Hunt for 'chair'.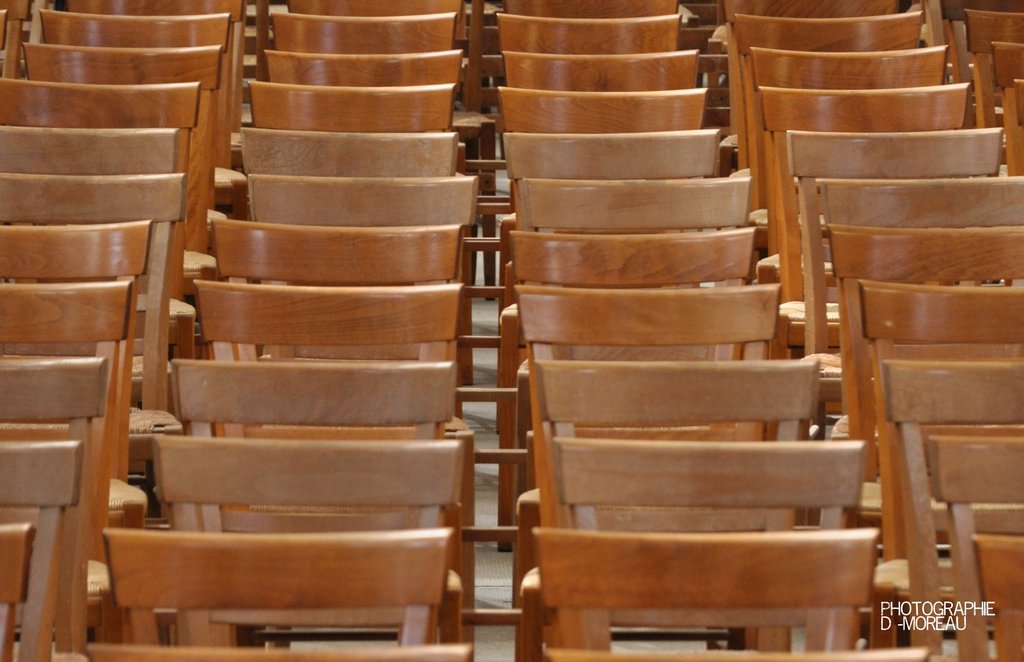
Hunted down at (x1=504, y1=0, x2=678, y2=20).
